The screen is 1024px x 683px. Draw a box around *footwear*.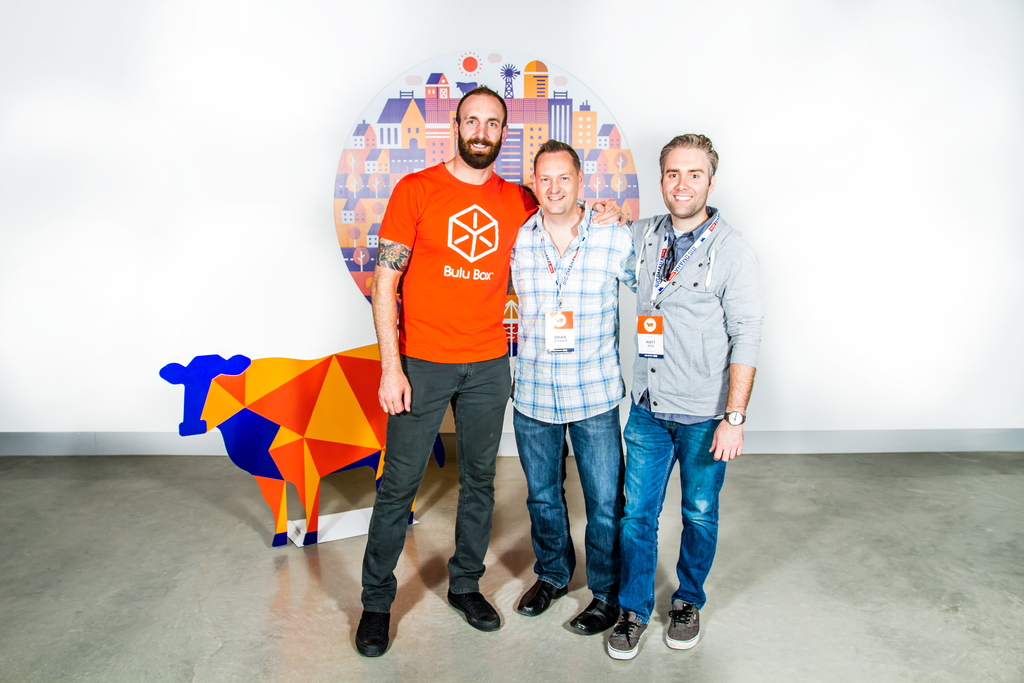
x1=518 y1=580 x2=570 y2=618.
